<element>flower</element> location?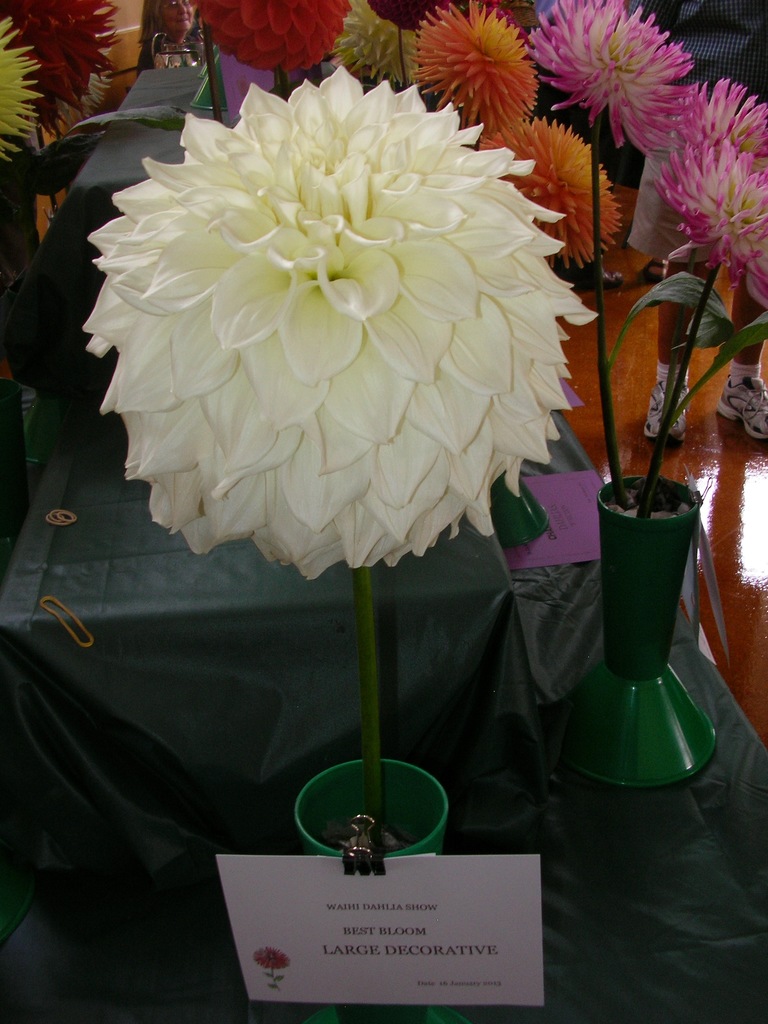
(78, 63, 594, 582)
